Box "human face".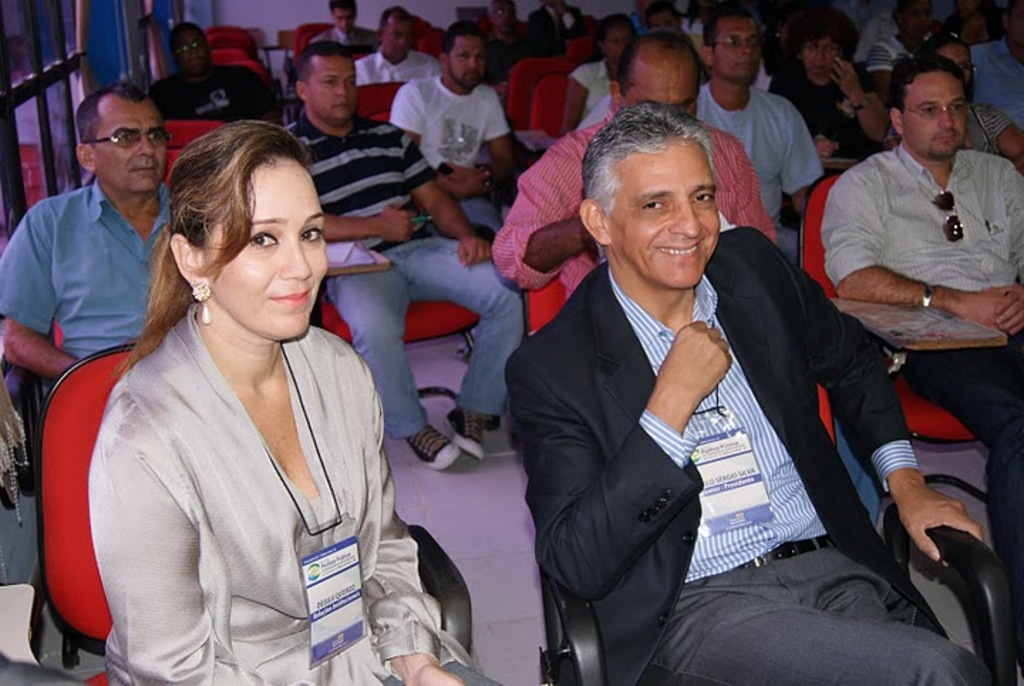
<region>626, 54, 698, 114</region>.
